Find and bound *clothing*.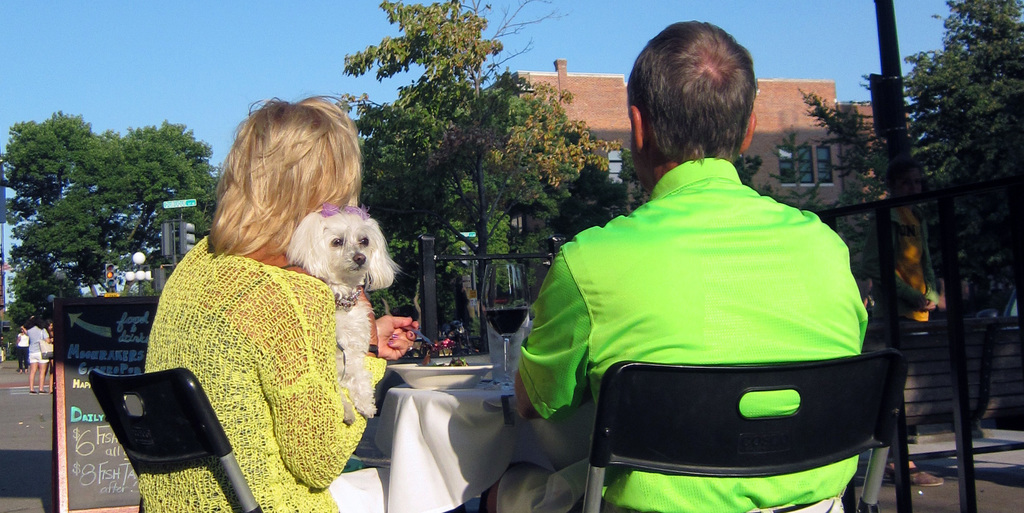
Bound: left=32, top=327, right=53, bottom=364.
